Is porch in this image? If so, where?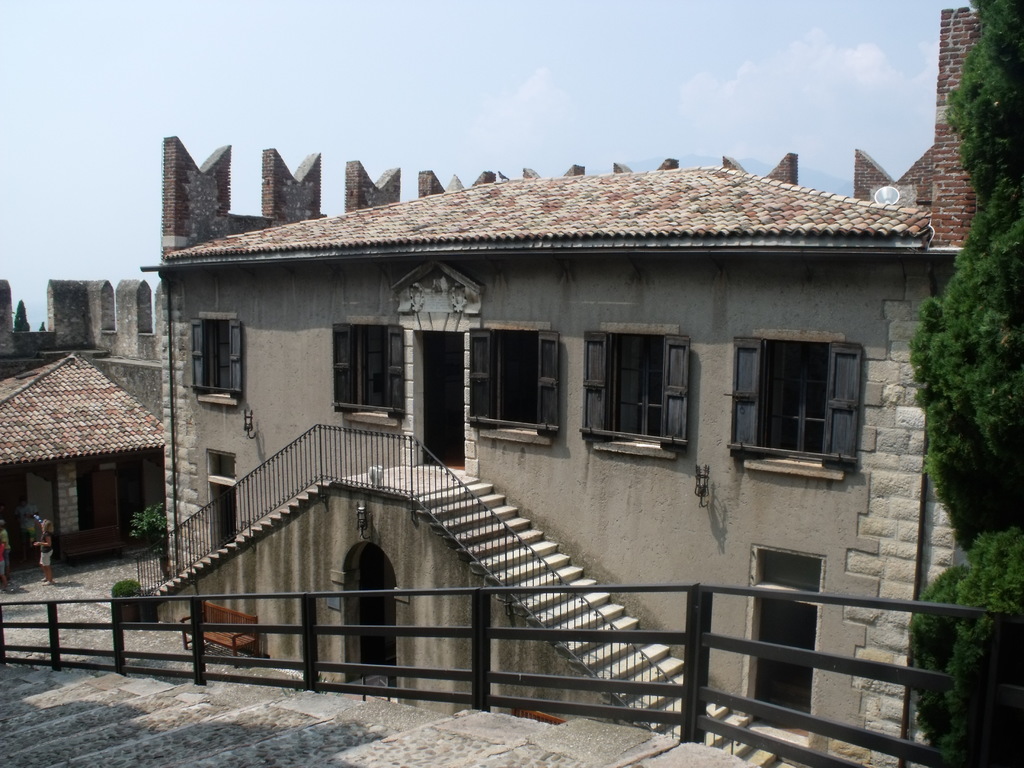
Yes, at [0, 528, 165, 576].
